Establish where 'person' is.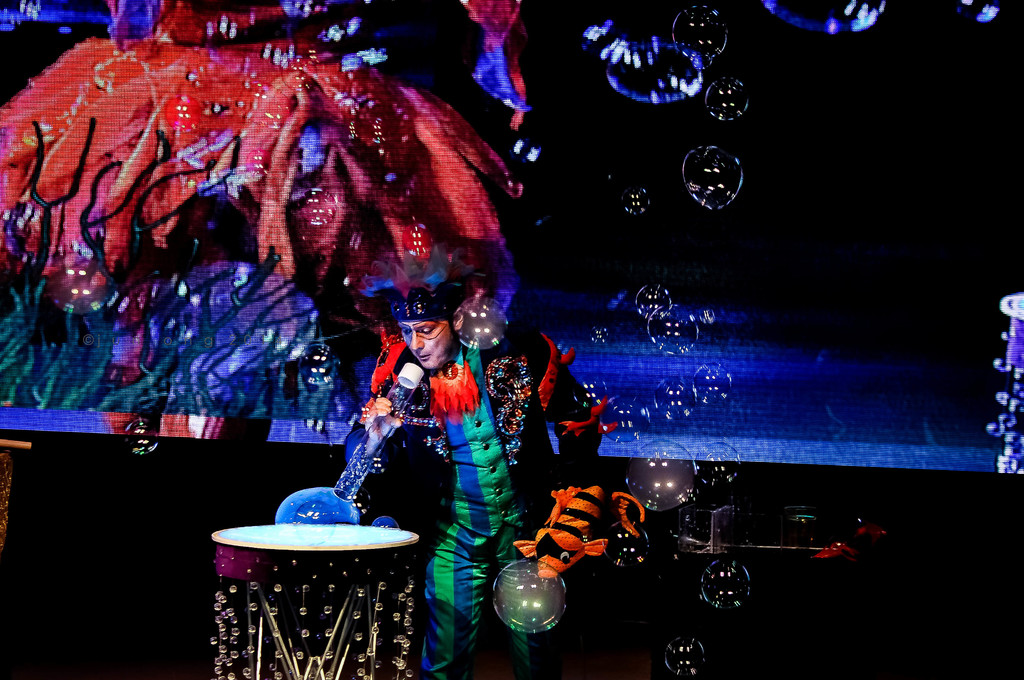
Established at select_region(344, 283, 607, 679).
